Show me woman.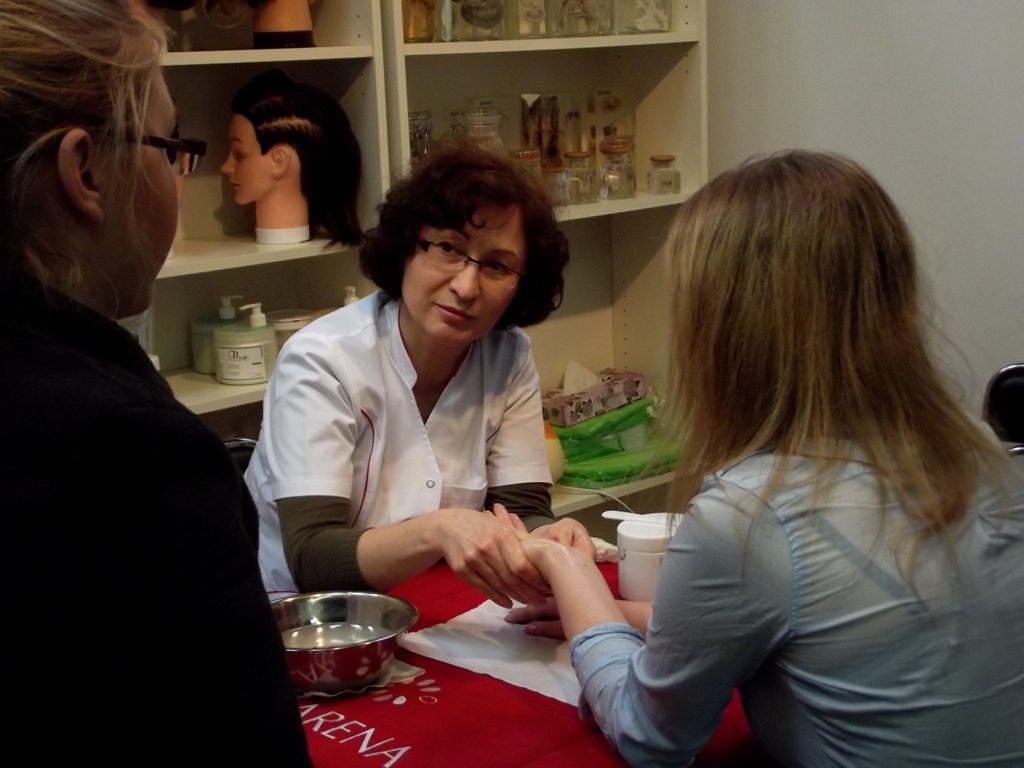
woman is here: locate(242, 142, 602, 604).
